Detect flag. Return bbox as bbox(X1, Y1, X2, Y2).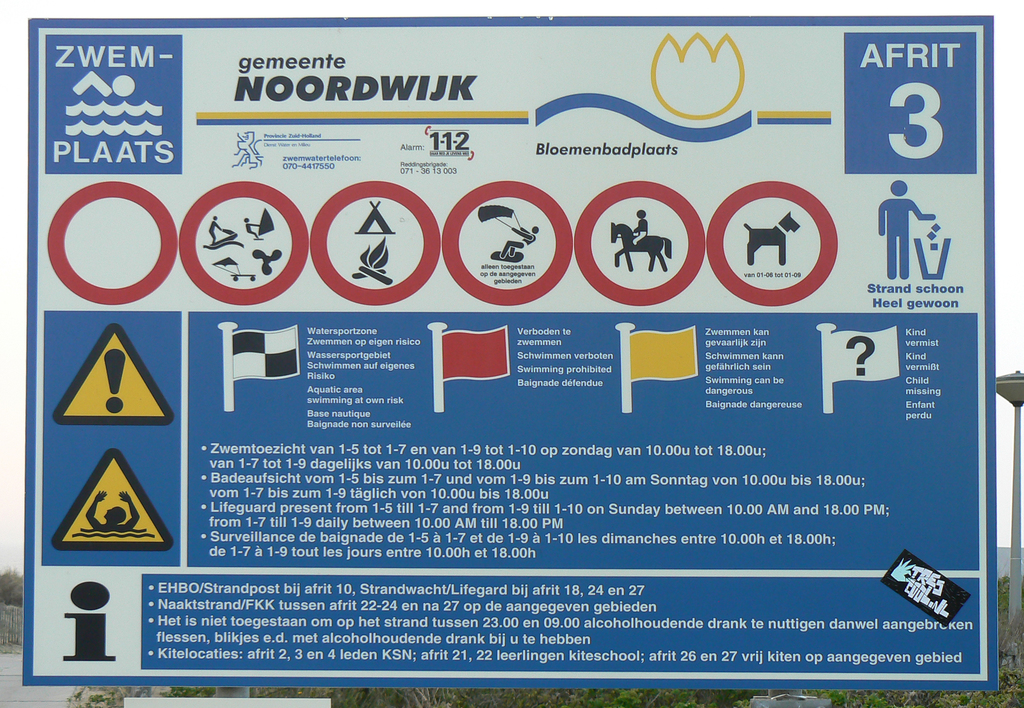
bbox(826, 326, 903, 387).
